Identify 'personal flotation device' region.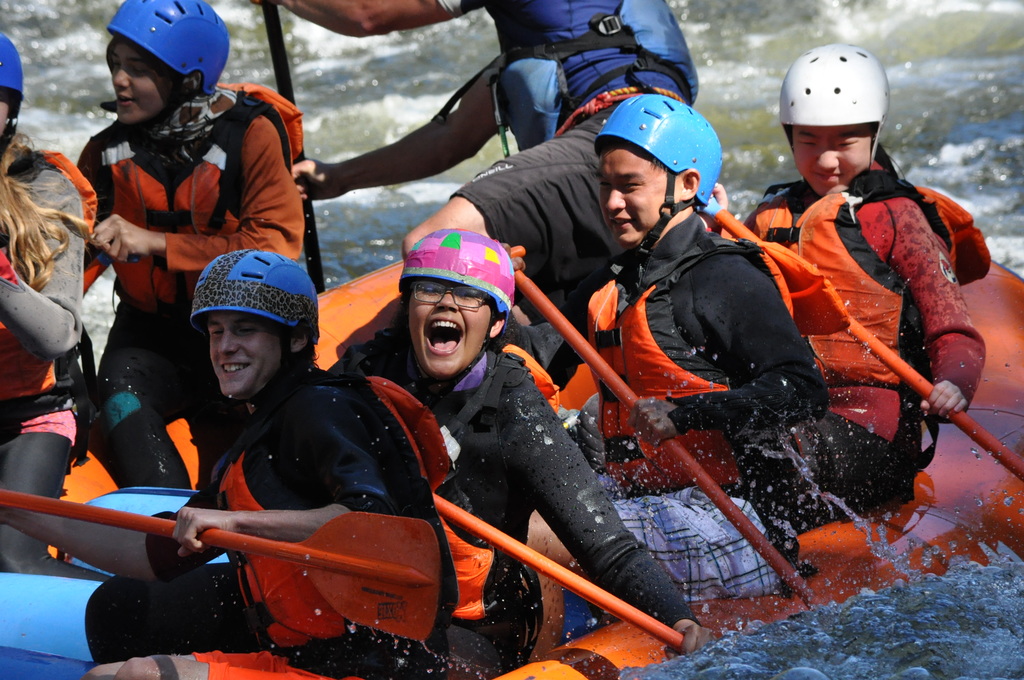
Region: crop(204, 366, 450, 679).
